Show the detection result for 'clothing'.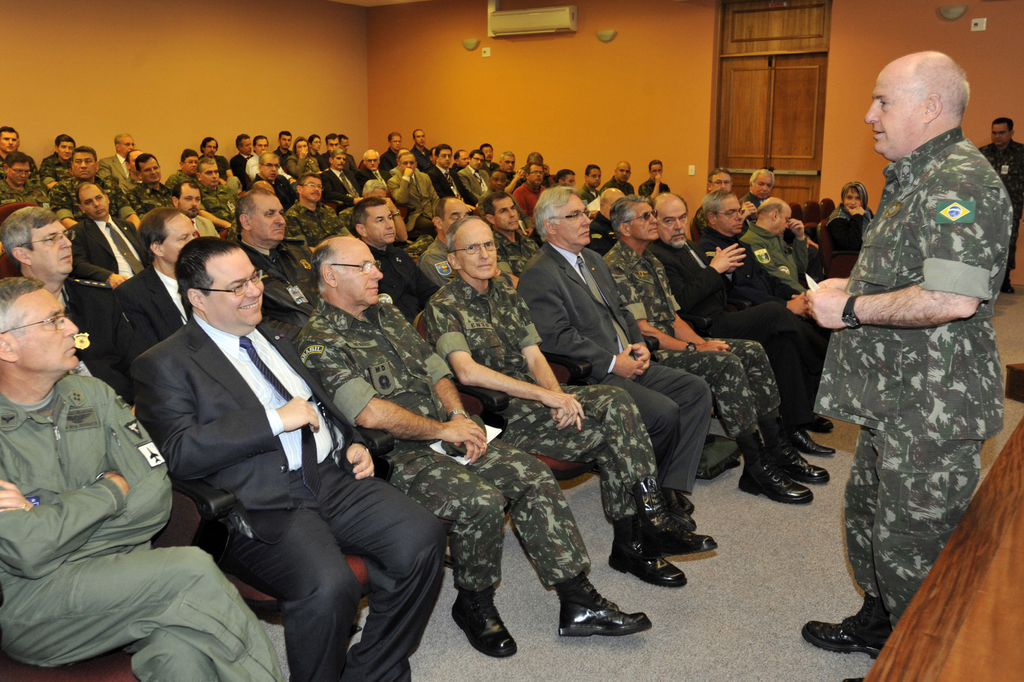
box(248, 168, 296, 216).
